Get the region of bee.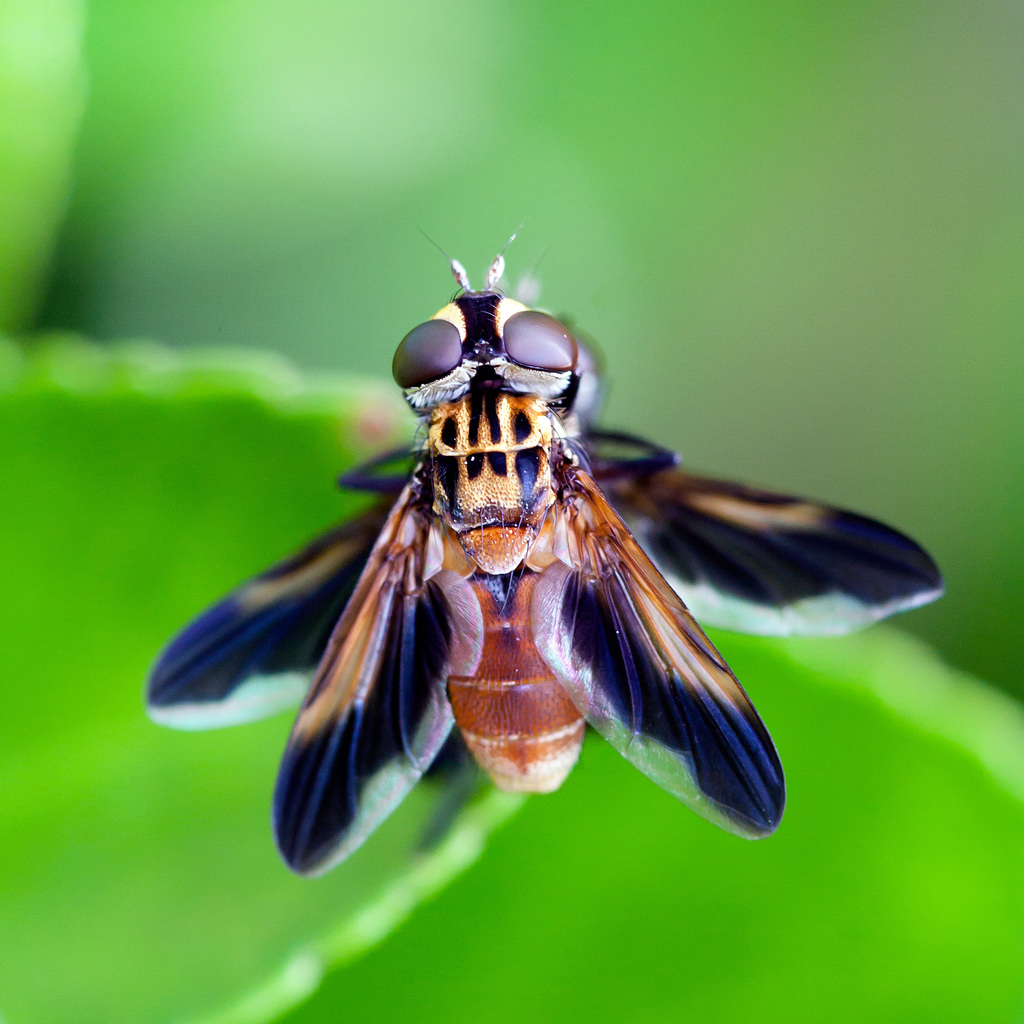
[176, 271, 915, 856].
